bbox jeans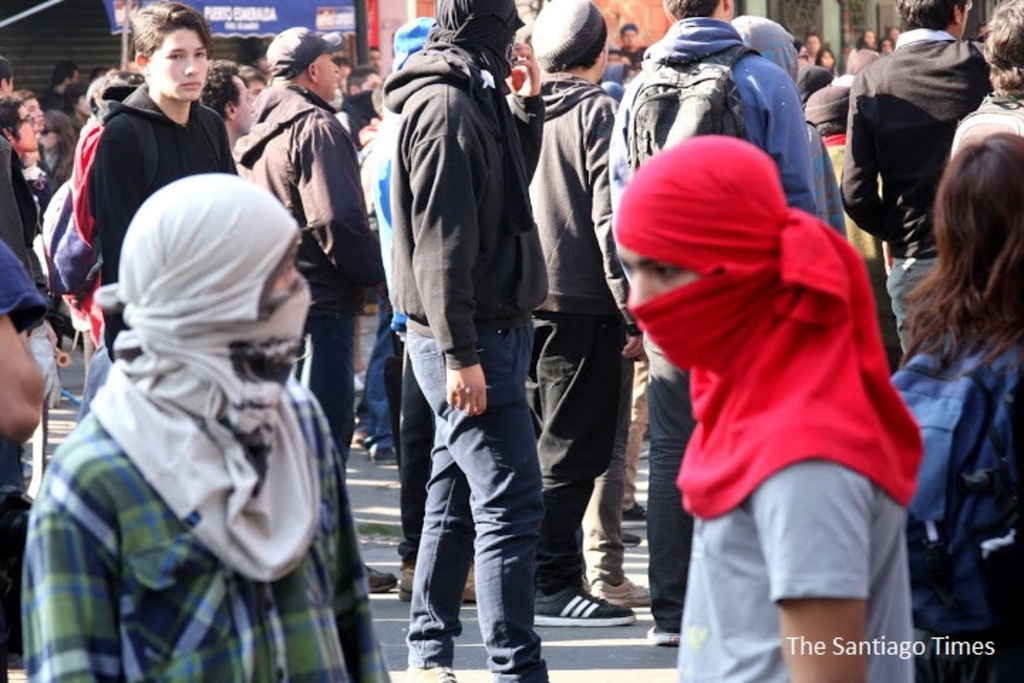
(x1=405, y1=353, x2=559, y2=674)
